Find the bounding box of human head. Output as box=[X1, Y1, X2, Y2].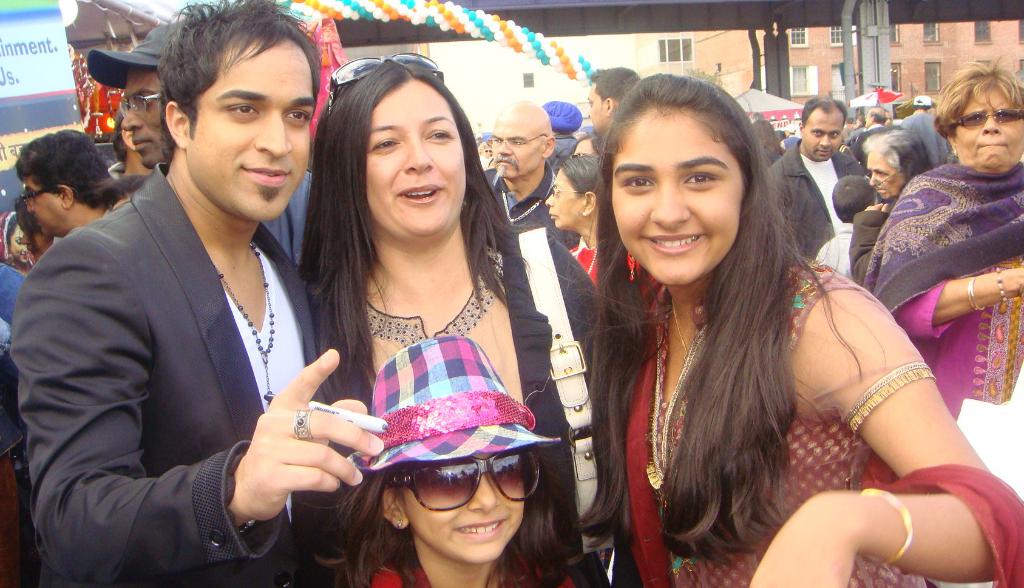
box=[0, 209, 27, 261].
